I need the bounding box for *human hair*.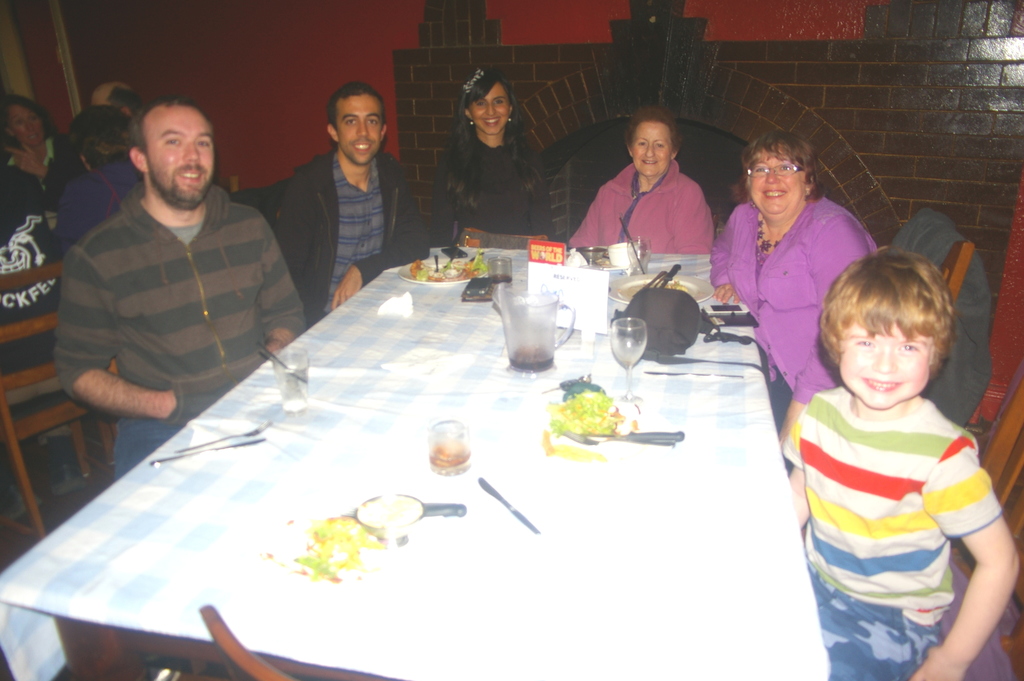
Here it is: (x1=132, y1=92, x2=212, y2=152).
